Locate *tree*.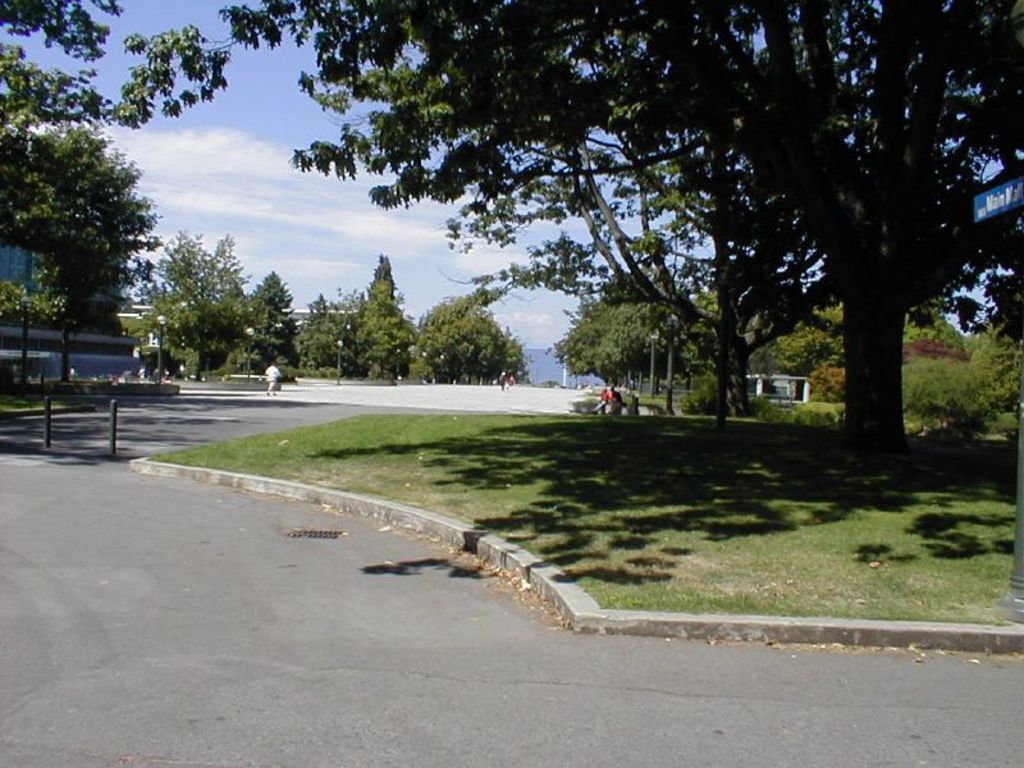
Bounding box: region(242, 260, 302, 379).
